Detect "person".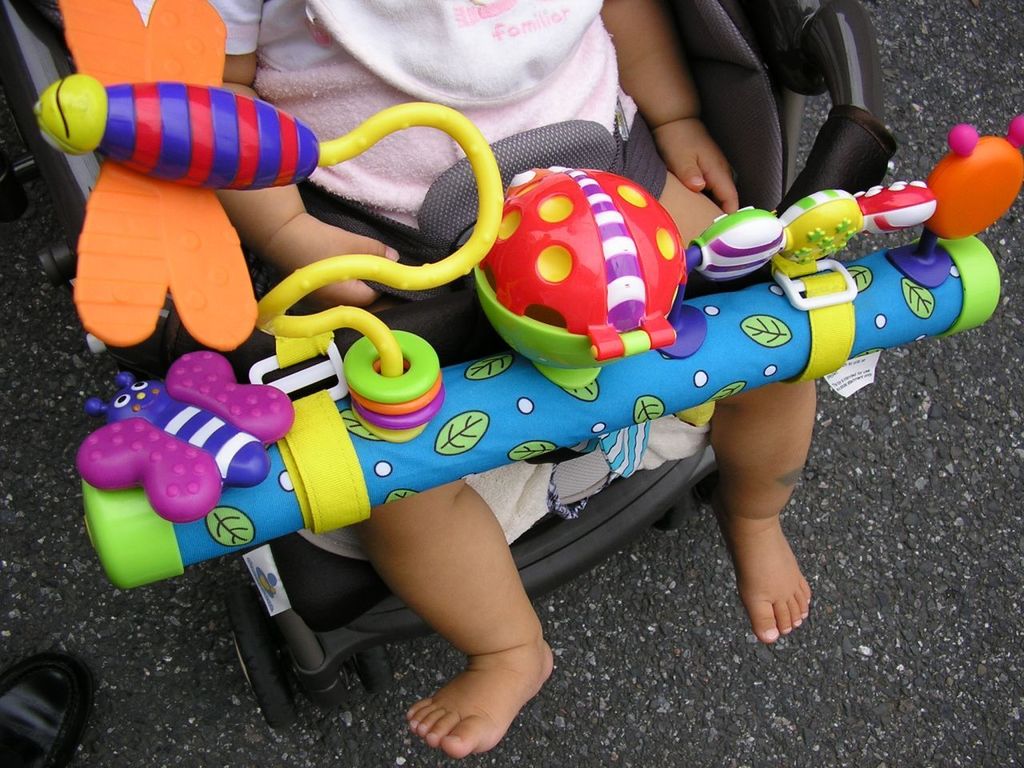
Detected at locate(134, 0, 811, 760).
